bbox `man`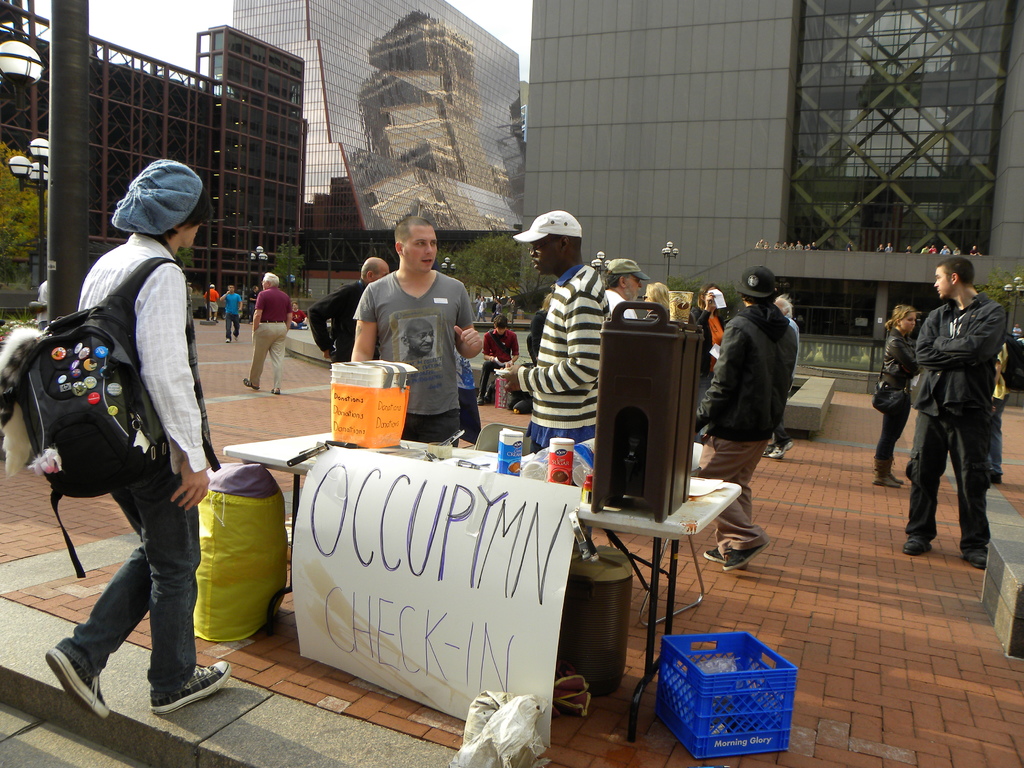
locate(244, 285, 268, 331)
